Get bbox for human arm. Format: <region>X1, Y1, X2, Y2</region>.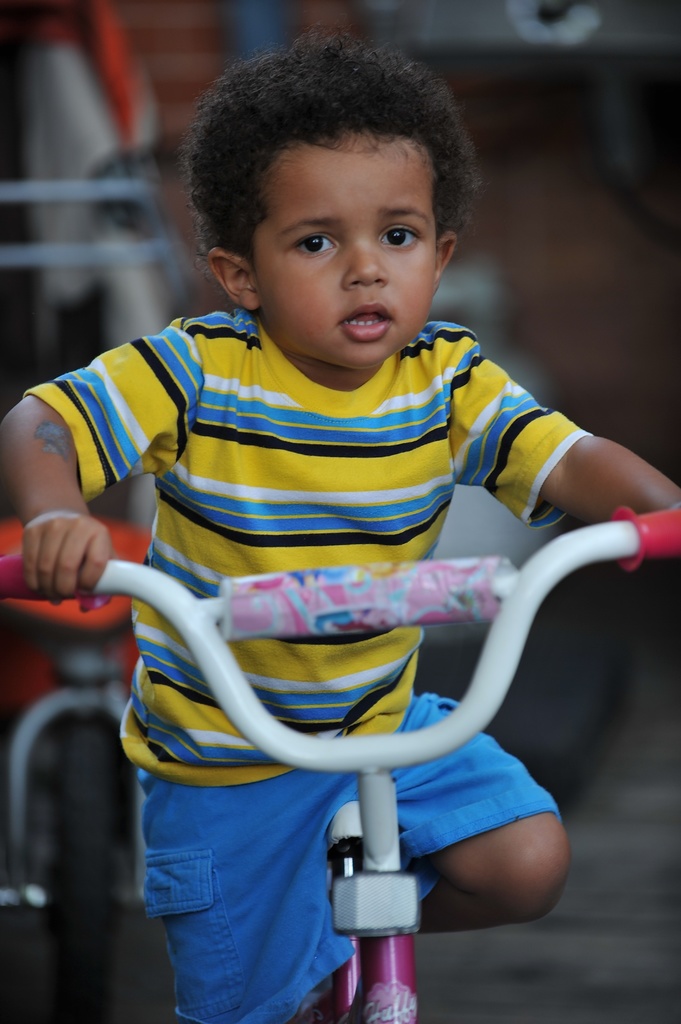
<region>481, 387, 655, 545</region>.
